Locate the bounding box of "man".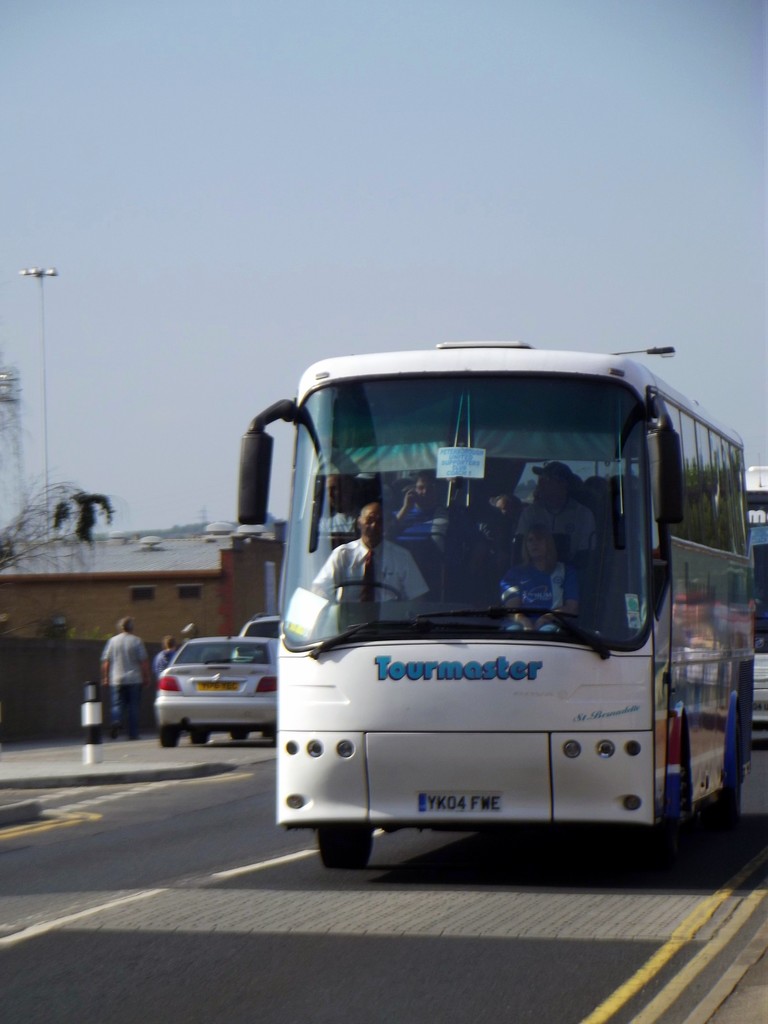
Bounding box: Rect(298, 506, 426, 627).
